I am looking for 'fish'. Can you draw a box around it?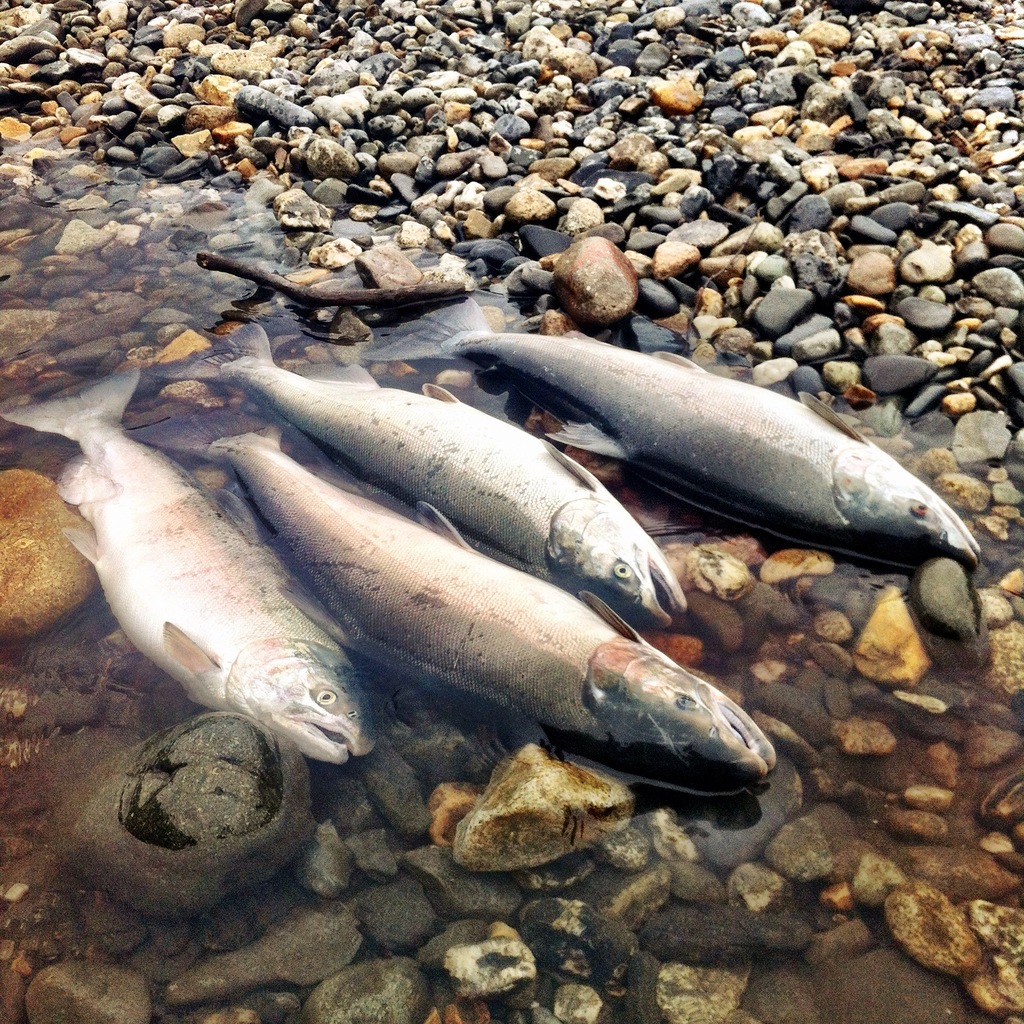
Sure, the bounding box is 135,317,689,641.
